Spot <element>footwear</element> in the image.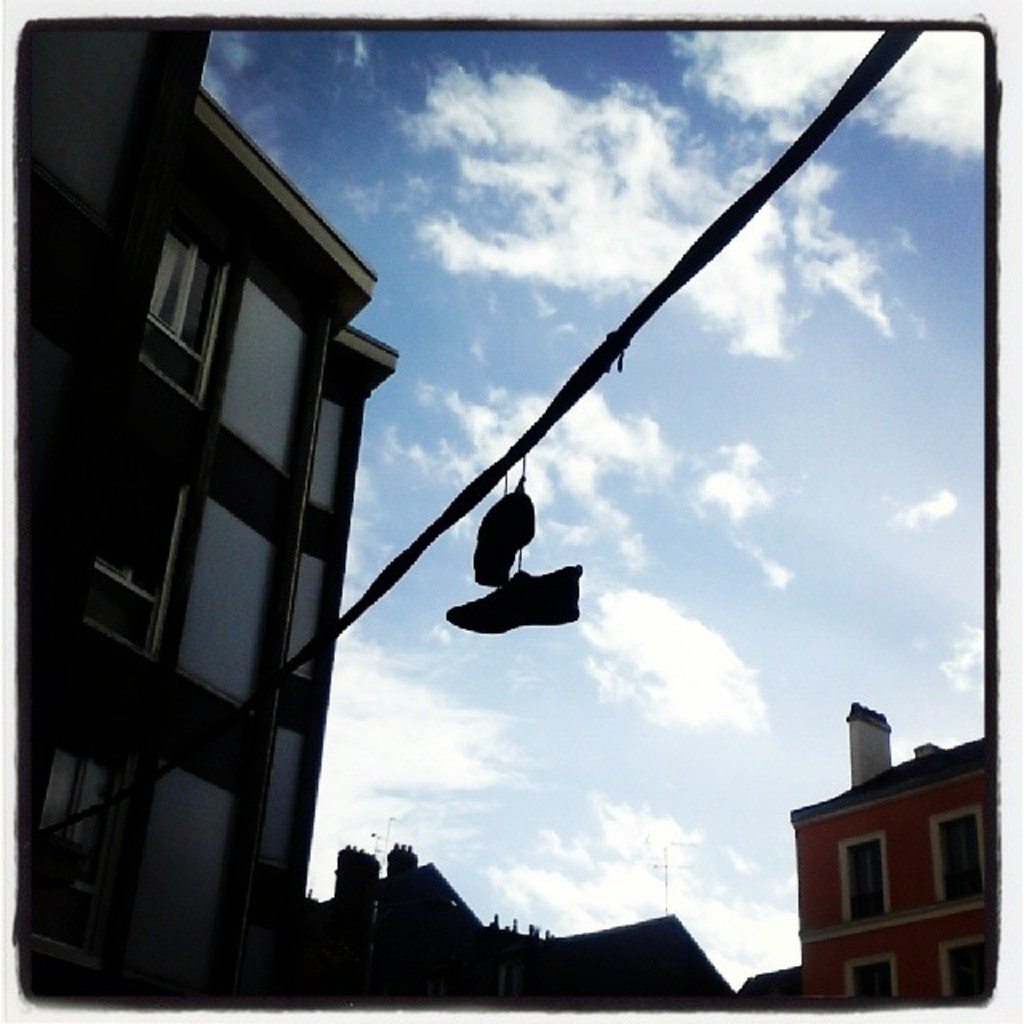
<element>footwear</element> found at detection(446, 562, 586, 635).
